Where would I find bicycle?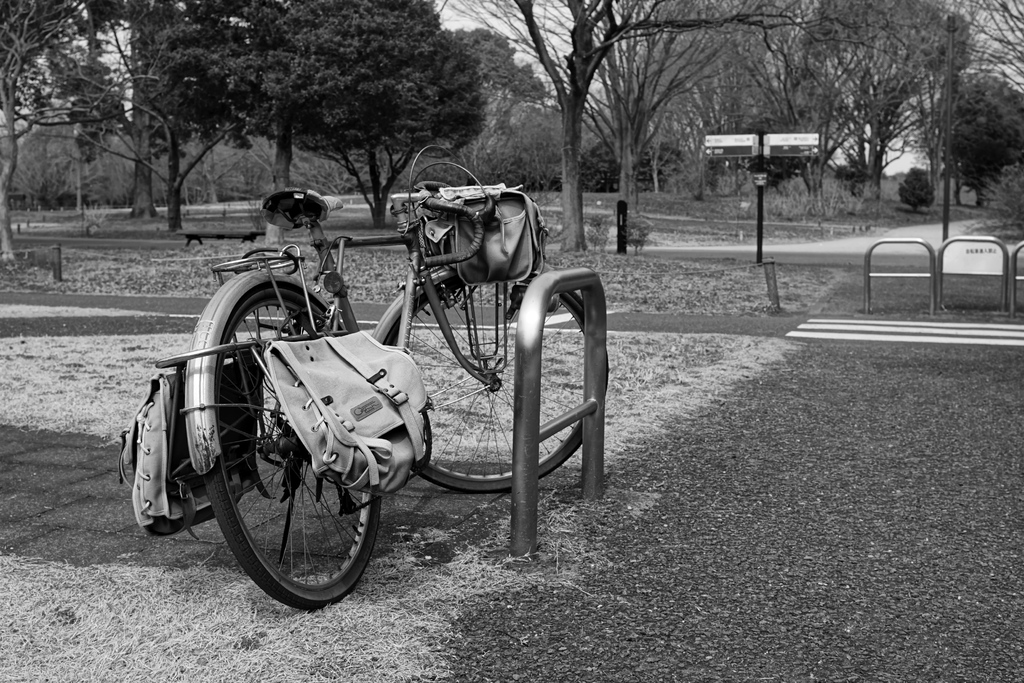
At 180, 151, 607, 614.
